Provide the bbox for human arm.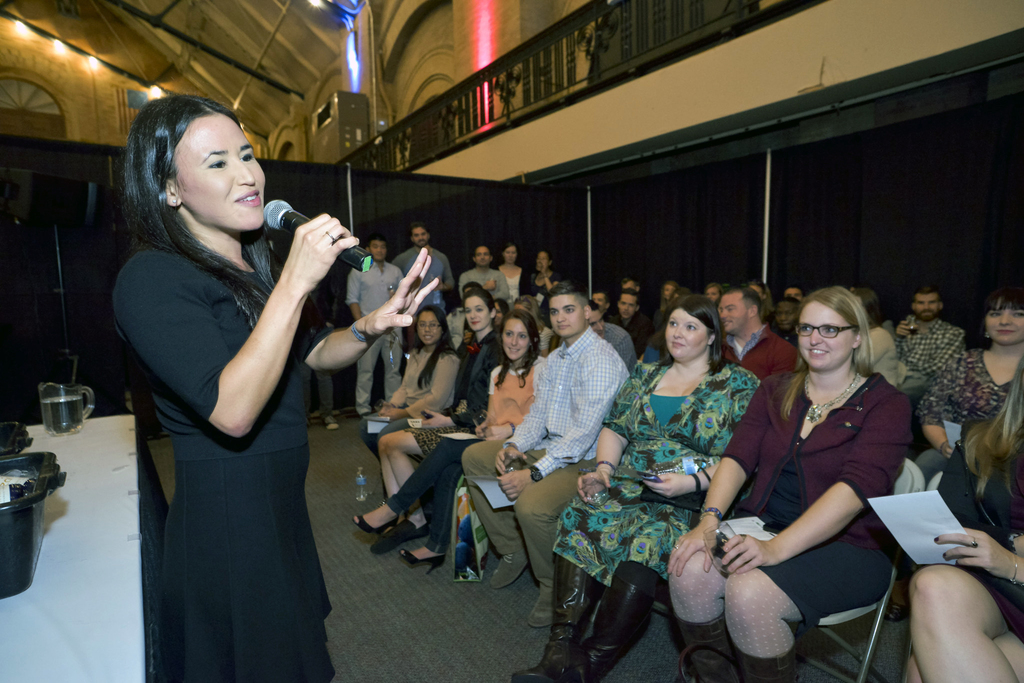
bbox=(640, 461, 714, 496).
